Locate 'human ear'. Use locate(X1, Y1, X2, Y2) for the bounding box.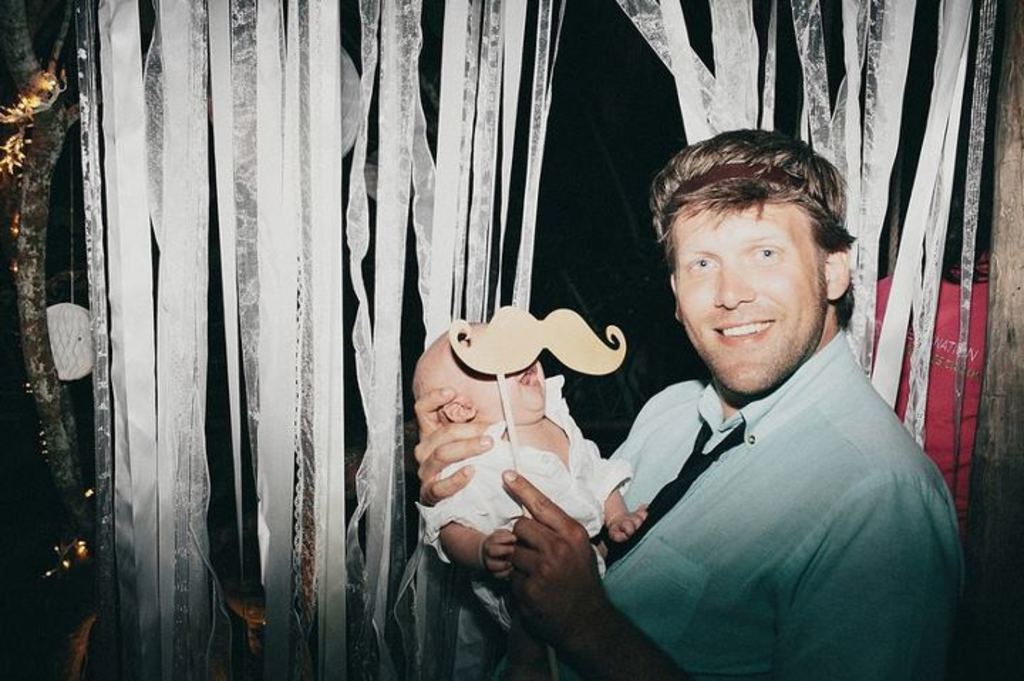
locate(439, 402, 476, 421).
